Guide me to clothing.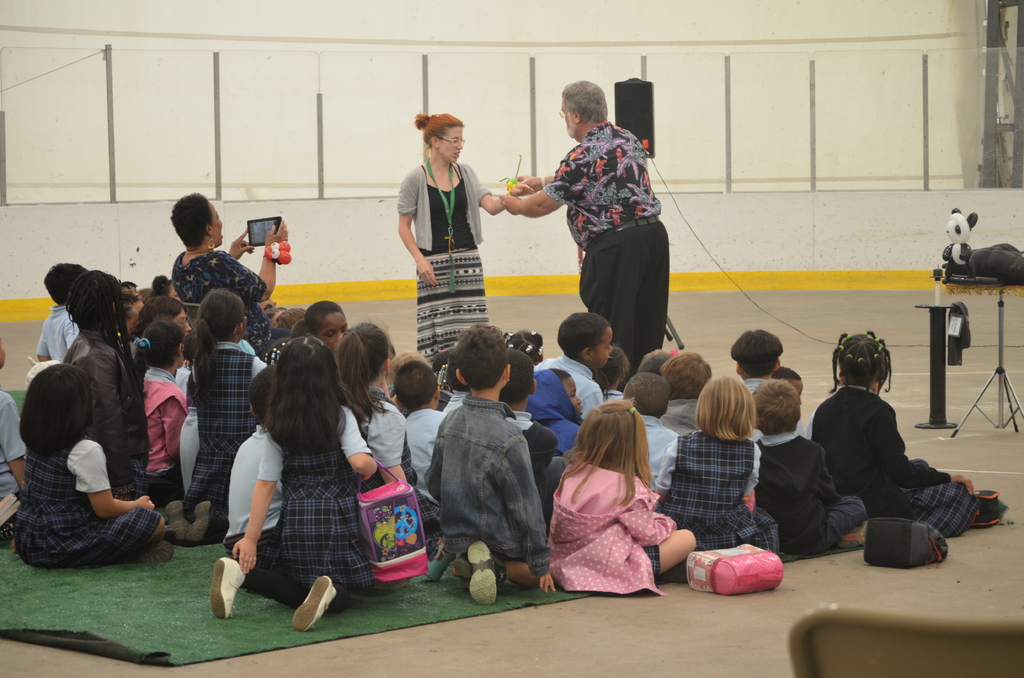
Guidance: [x1=520, y1=377, x2=582, y2=448].
